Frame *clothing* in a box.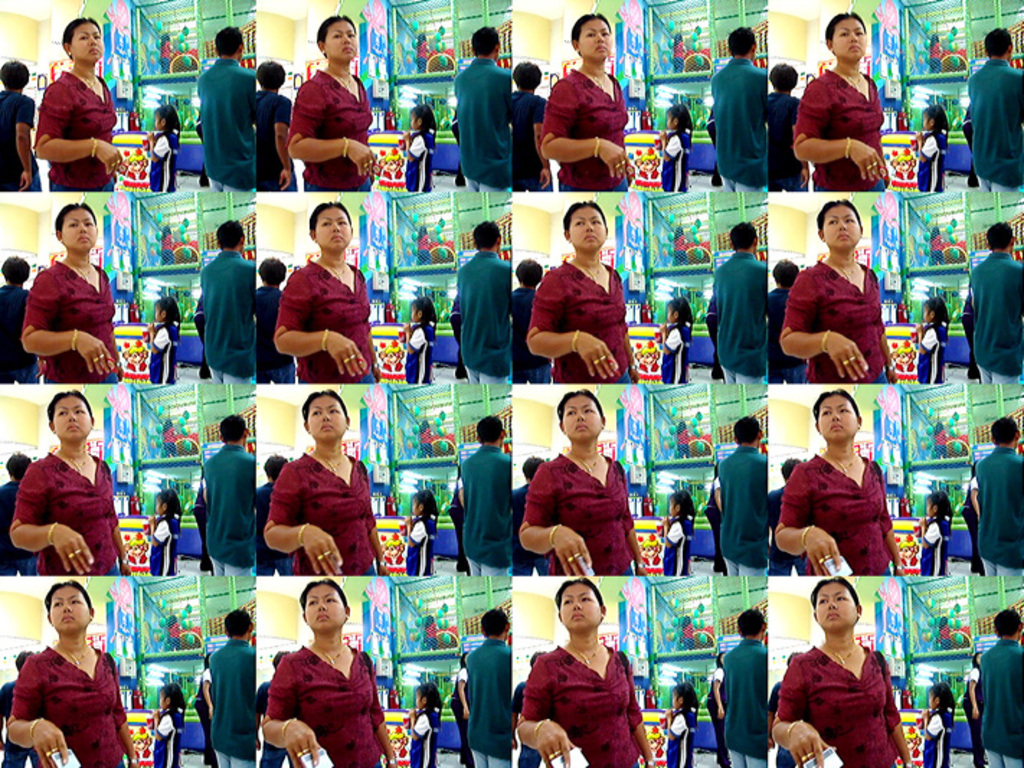
[915,130,945,192].
